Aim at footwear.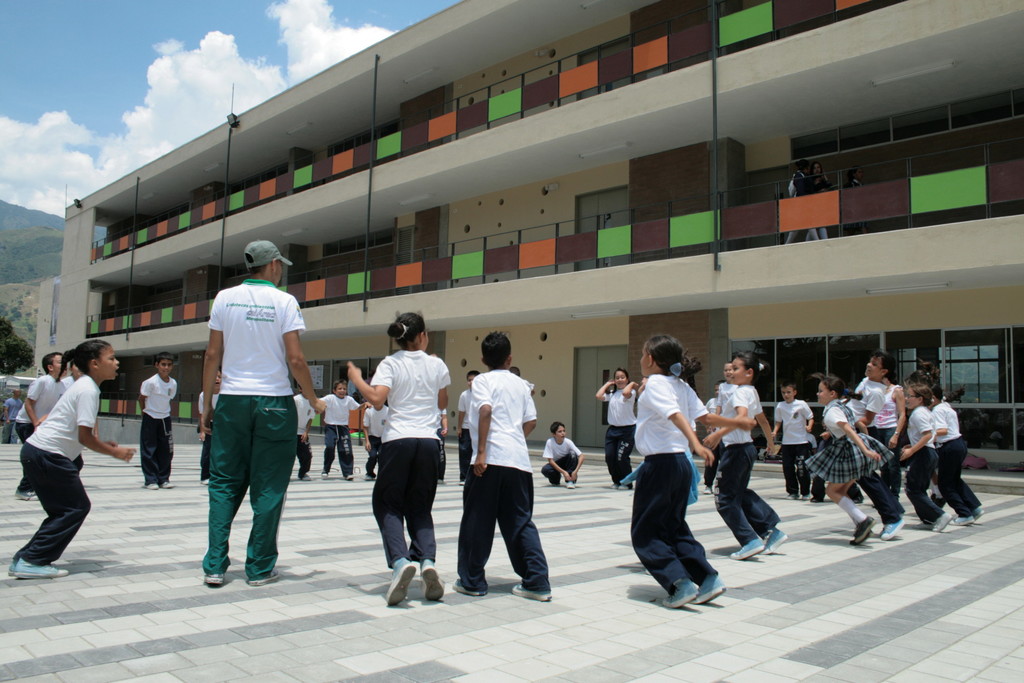
Aimed at left=451, top=578, right=485, bottom=597.
